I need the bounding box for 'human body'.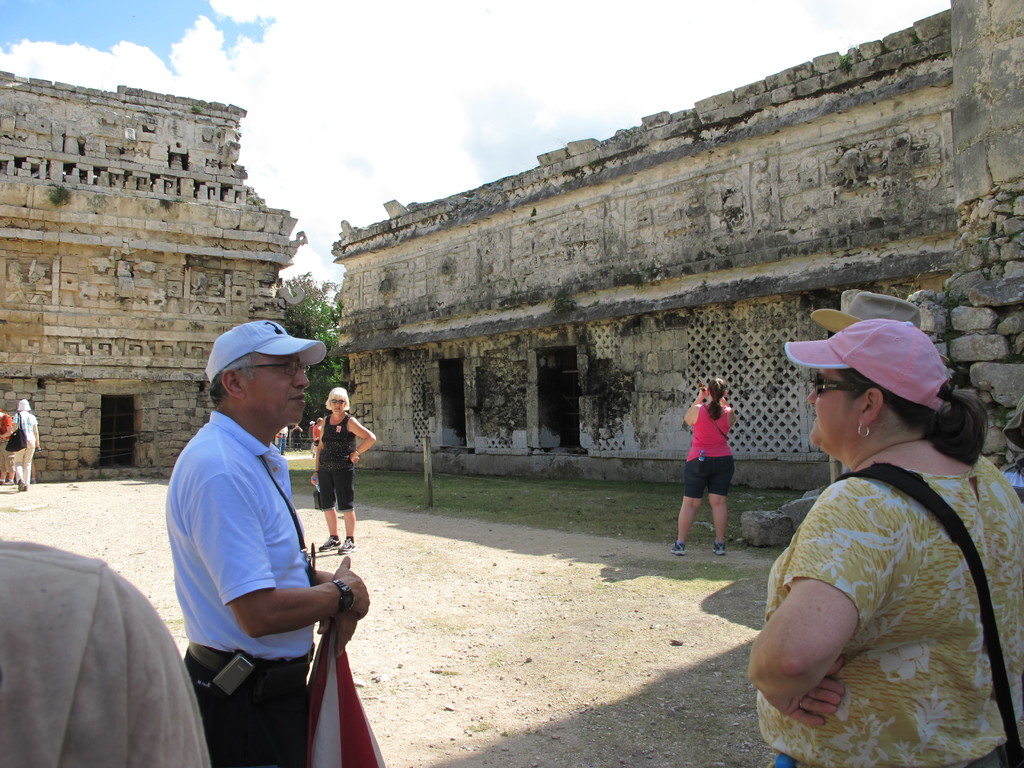
Here it is: <box>308,420,323,446</box>.
